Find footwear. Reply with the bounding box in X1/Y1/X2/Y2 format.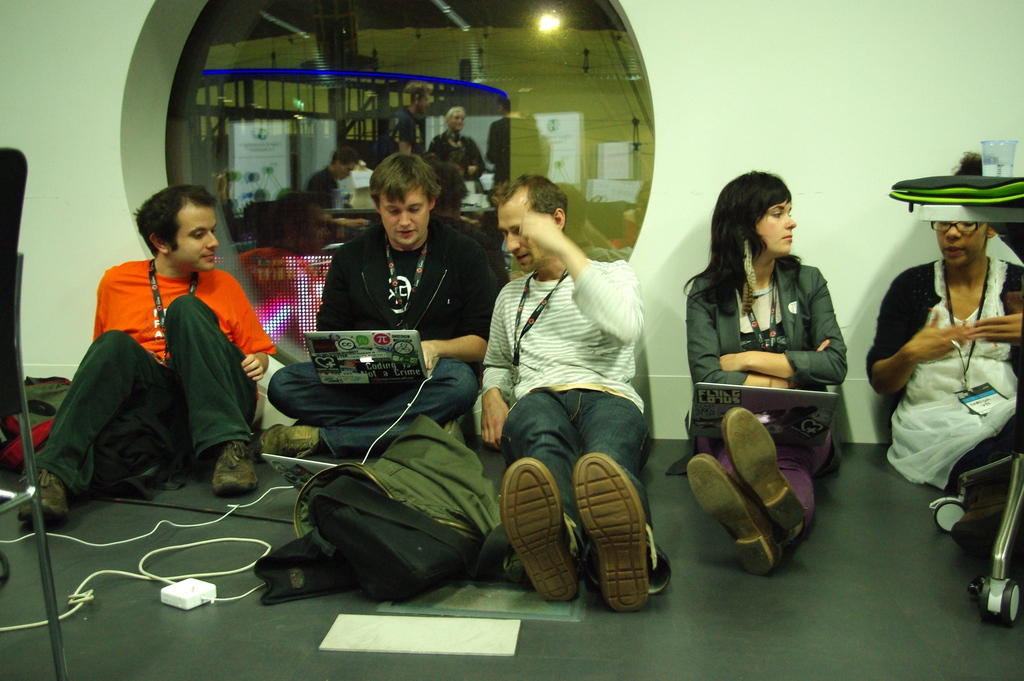
685/458/787/574.
